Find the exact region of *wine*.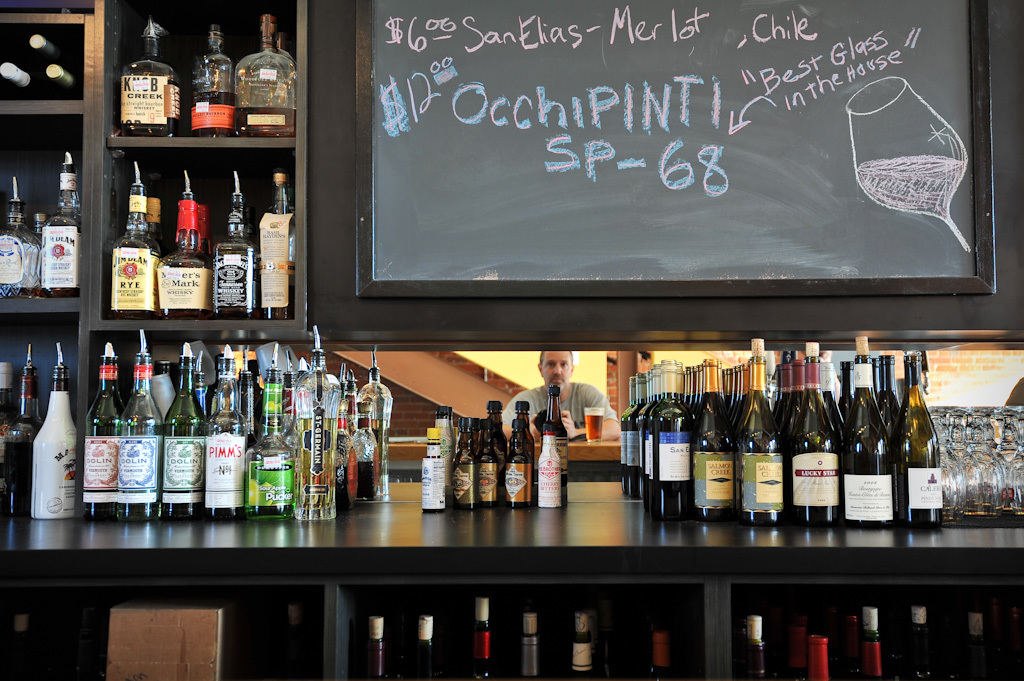
Exact region: 473 418 498 511.
